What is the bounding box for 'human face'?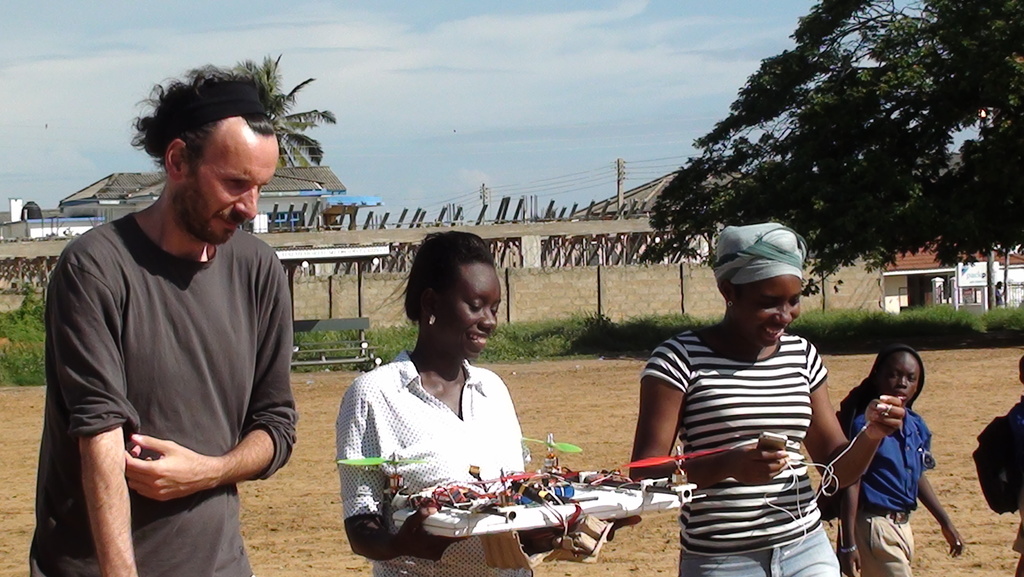
bbox(876, 352, 918, 404).
